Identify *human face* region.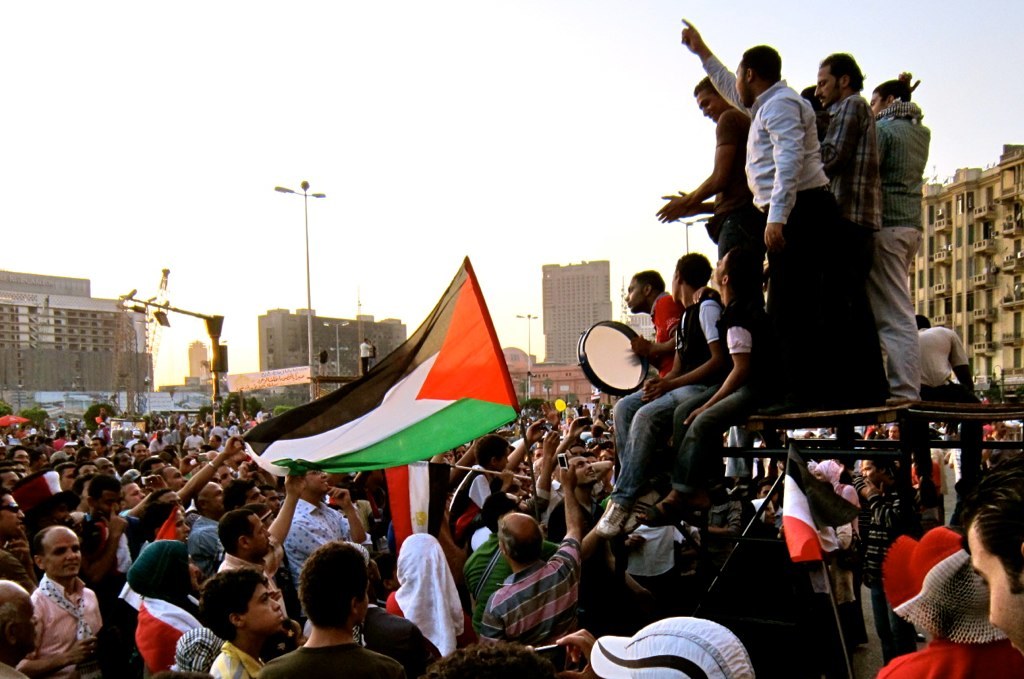
Region: 711 249 730 284.
